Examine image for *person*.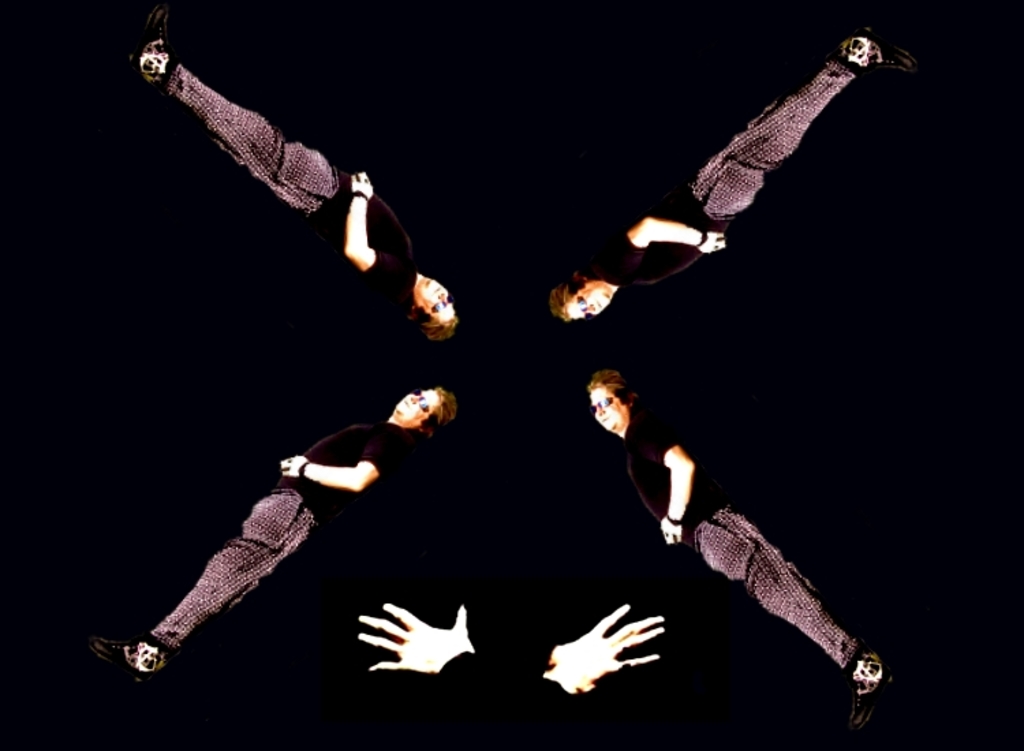
Examination result: detection(87, 384, 459, 683).
